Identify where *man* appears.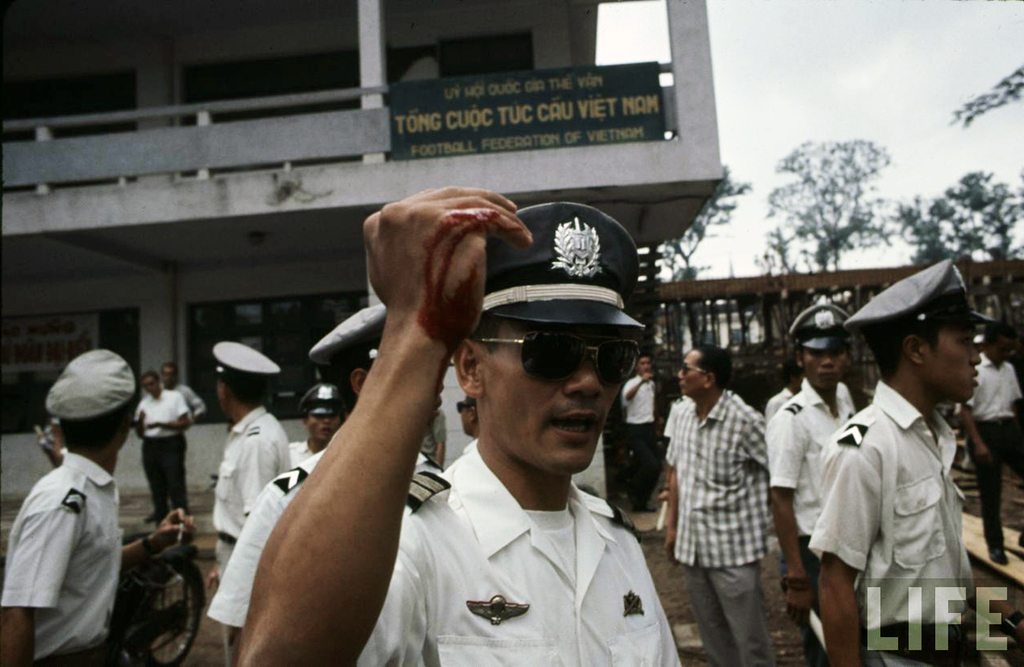
Appears at 660, 339, 782, 666.
